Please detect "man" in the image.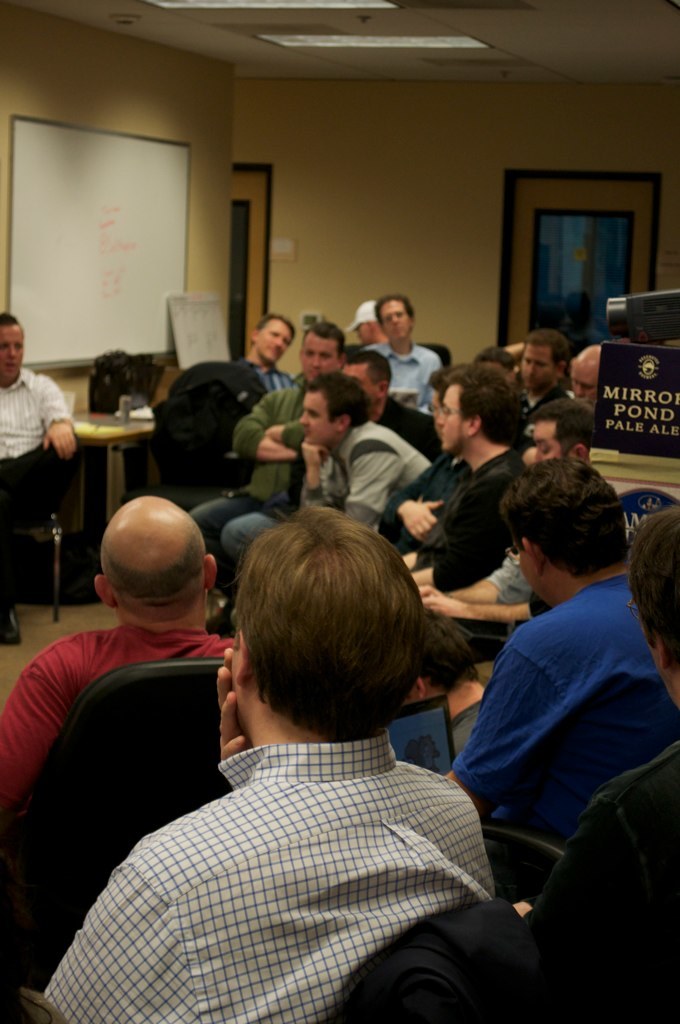
(369,288,442,423).
